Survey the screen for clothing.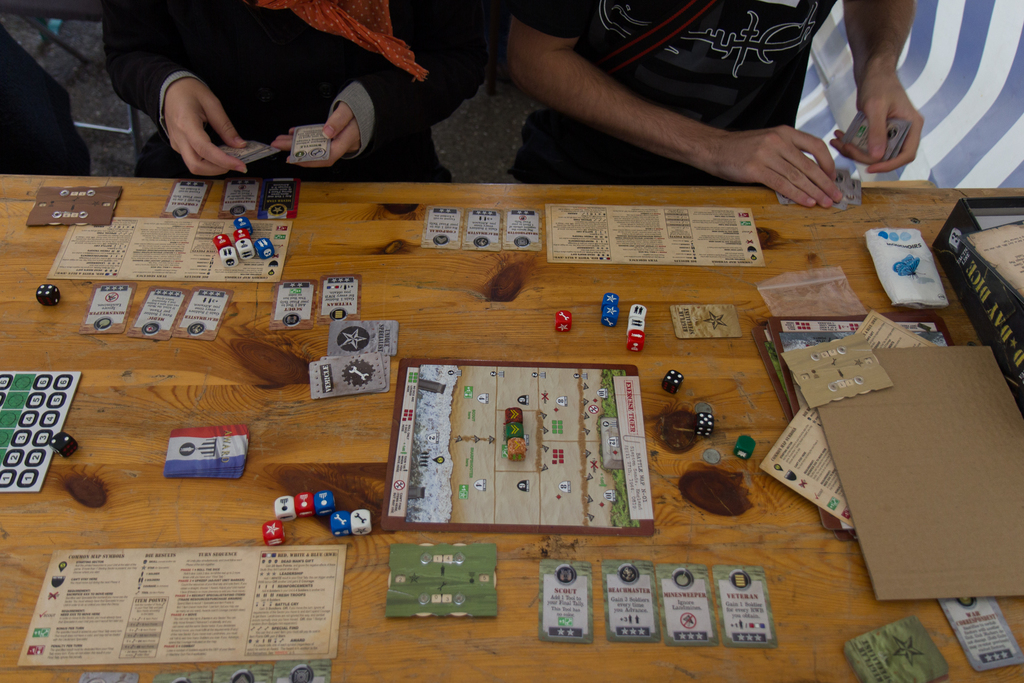
Survey found: BBox(506, 0, 865, 186).
